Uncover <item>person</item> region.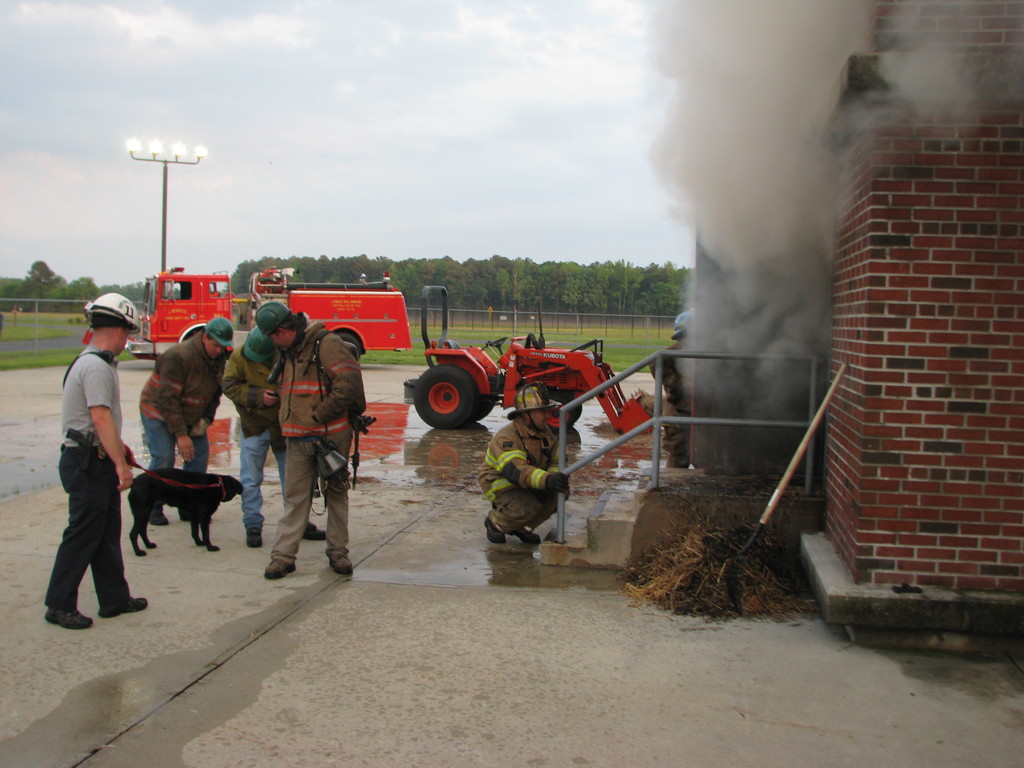
Uncovered: locate(481, 385, 570, 546).
